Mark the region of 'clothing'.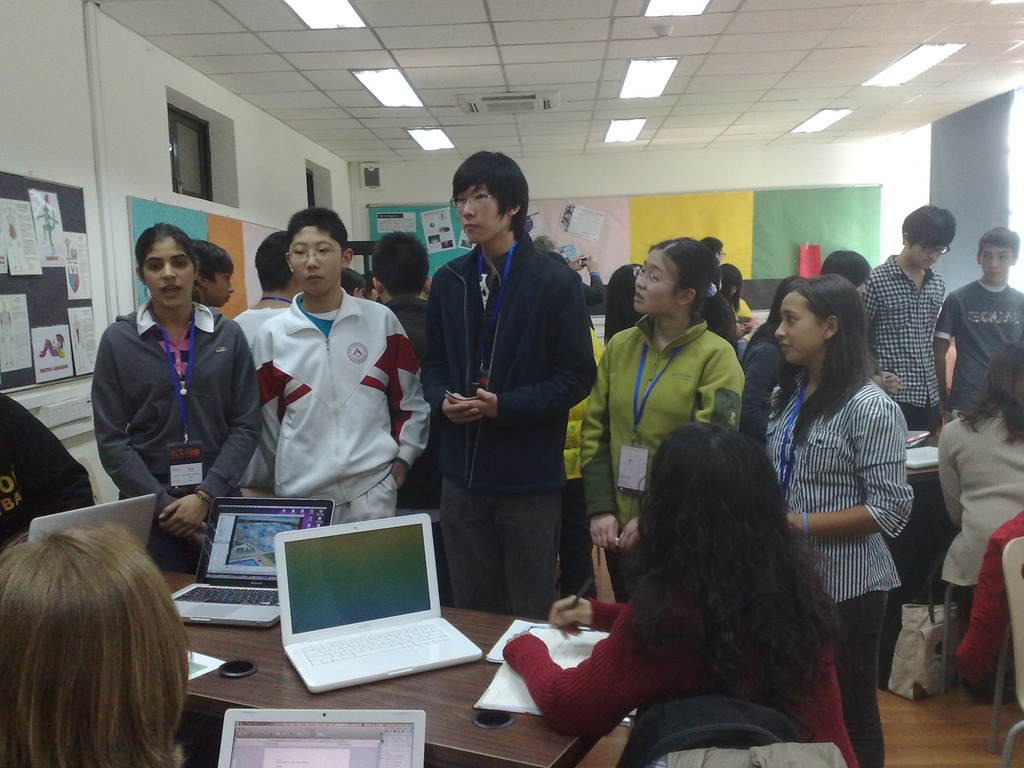
Region: crop(935, 280, 1023, 405).
